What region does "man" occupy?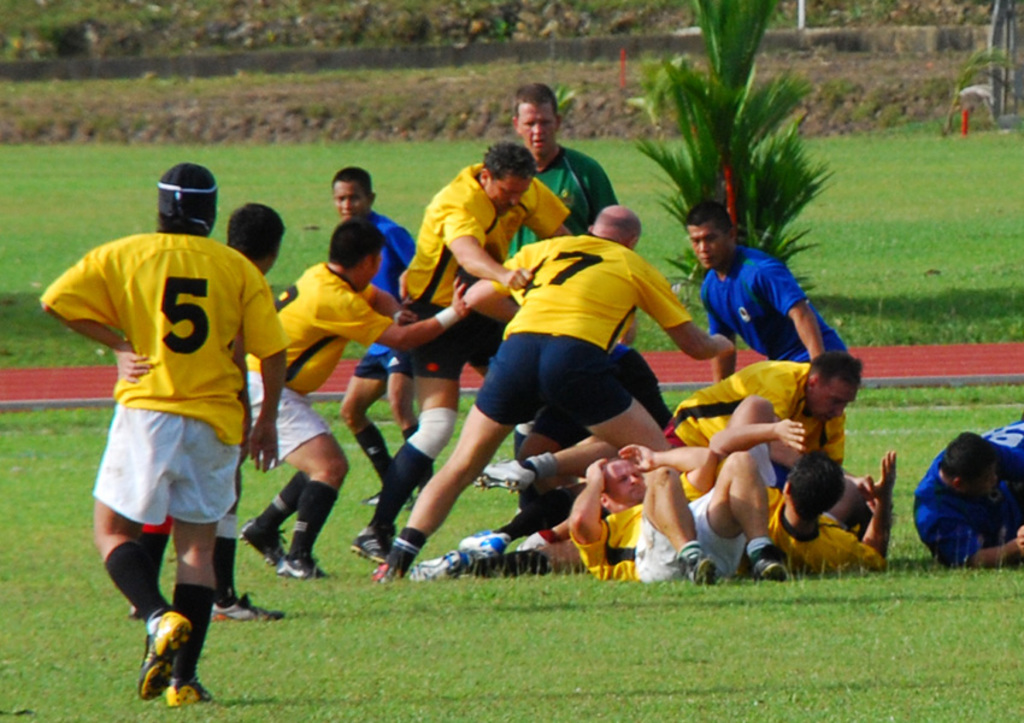
region(695, 212, 843, 357).
